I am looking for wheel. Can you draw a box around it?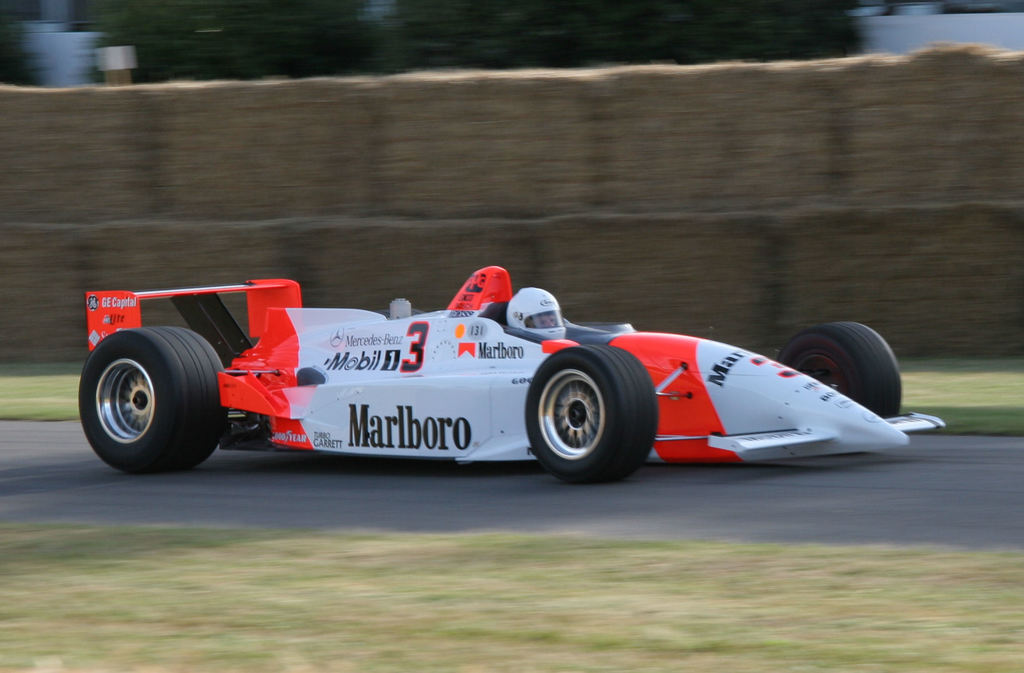
Sure, the bounding box is [778, 322, 900, 415].
